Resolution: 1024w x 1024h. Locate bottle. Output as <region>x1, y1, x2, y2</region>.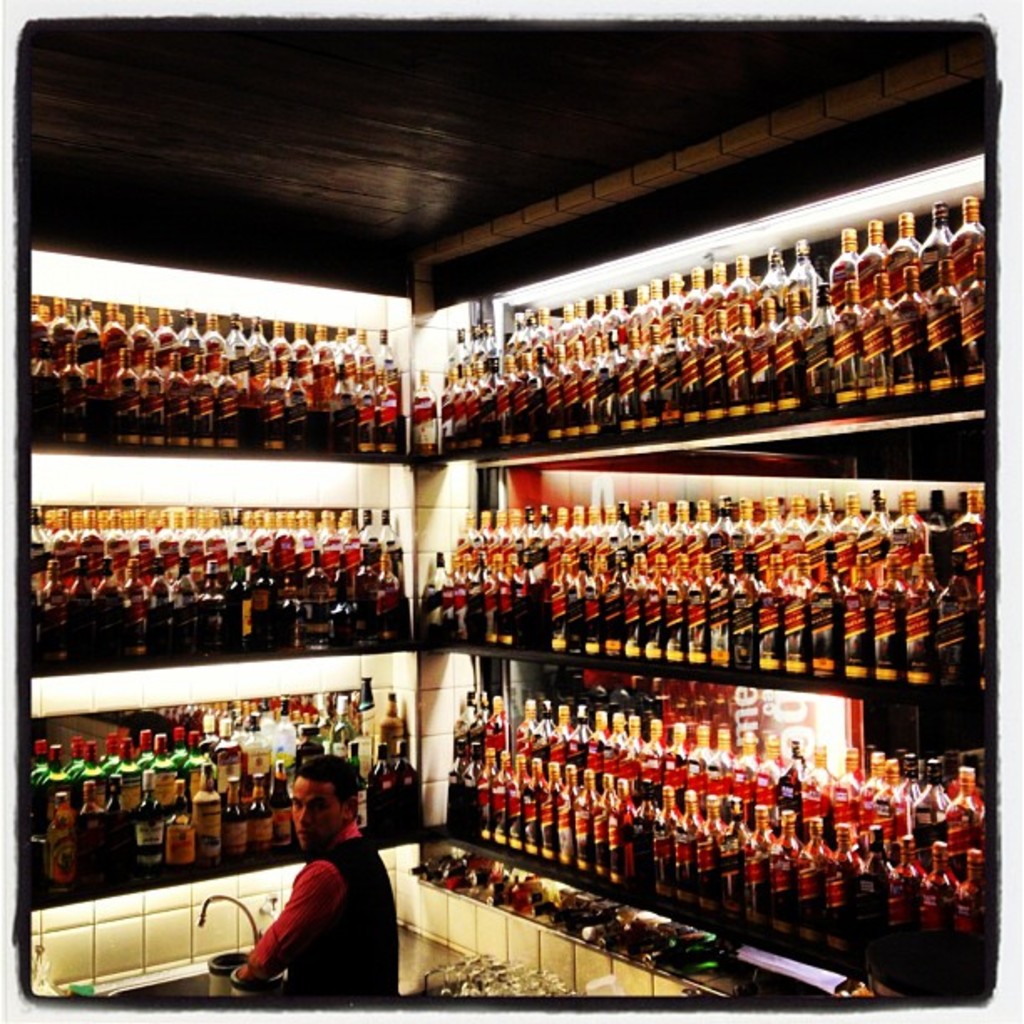
<region>356, 676, 380, 743</region>.
